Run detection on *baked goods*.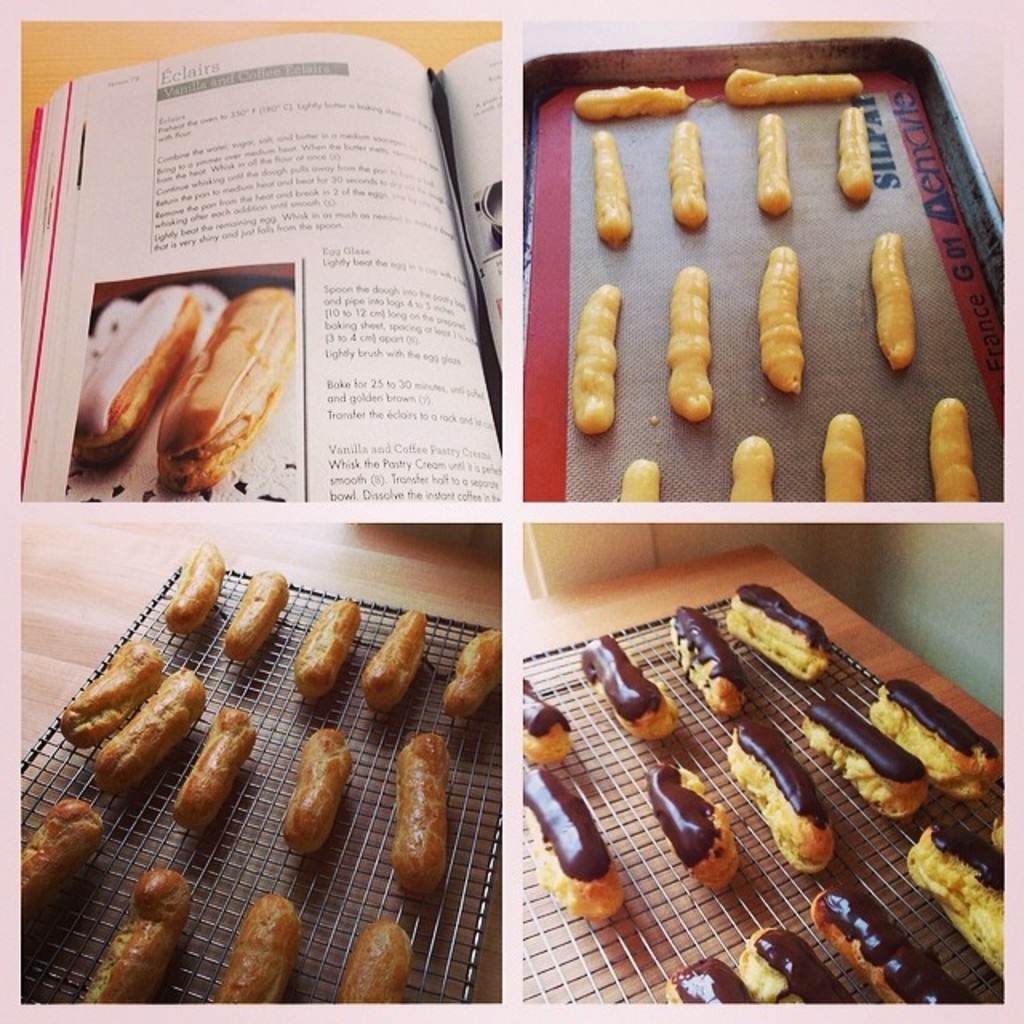
Result: <region>96, 670, 210, 795</region>.
